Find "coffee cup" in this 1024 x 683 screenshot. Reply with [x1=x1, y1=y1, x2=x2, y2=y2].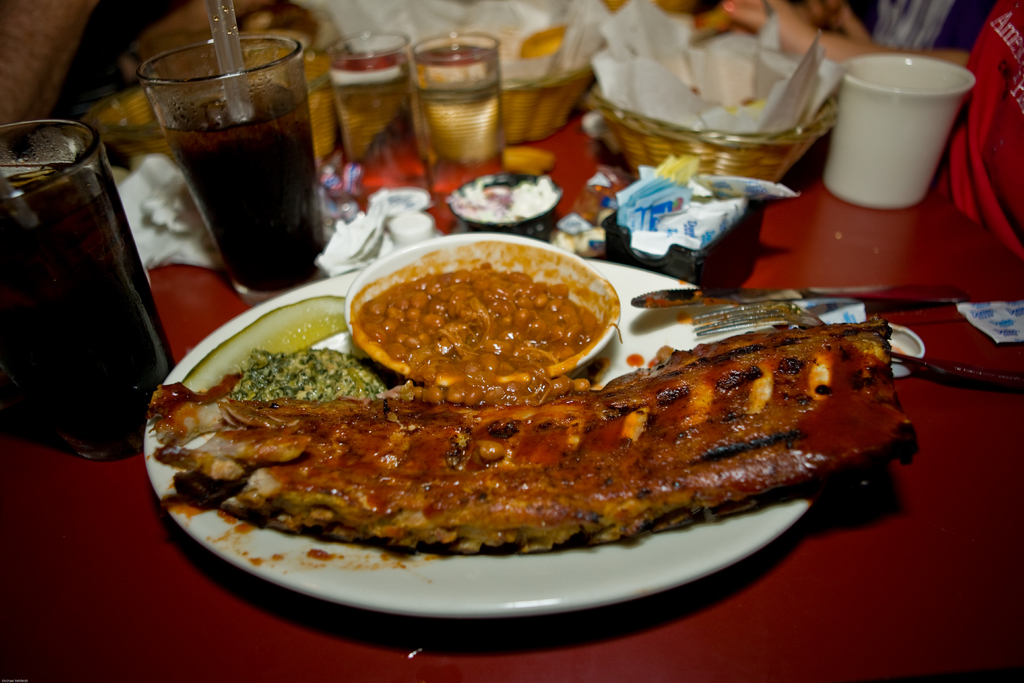
[x1=824, y1=56, x2=976, y2=211].
